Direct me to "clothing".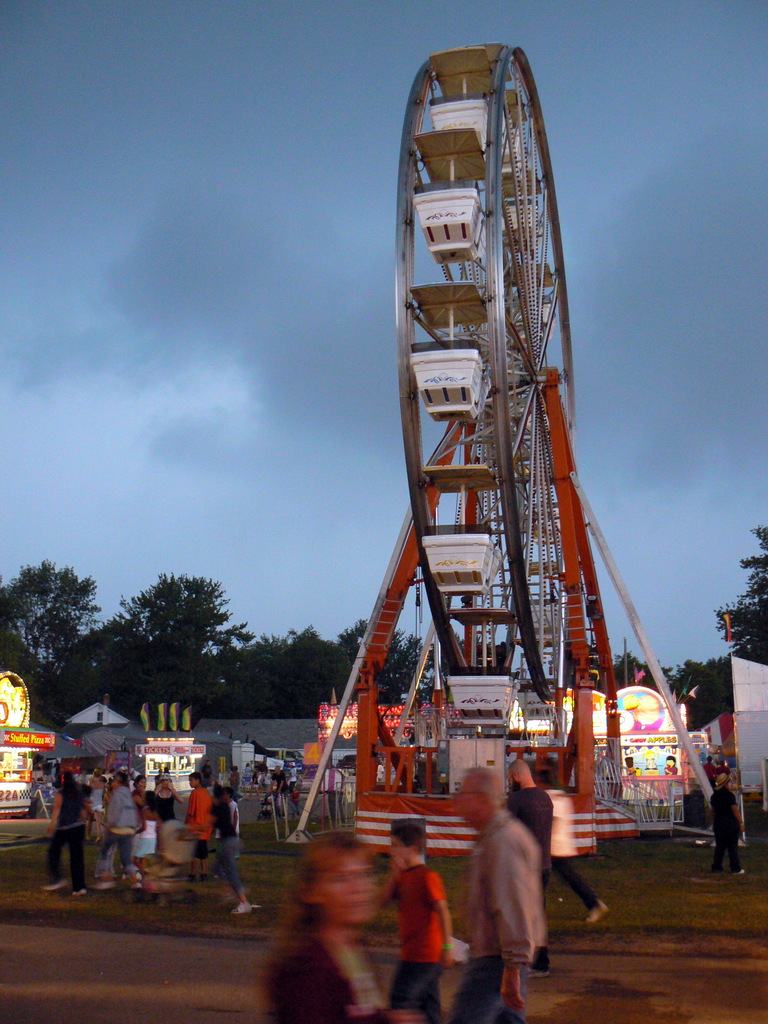
Direction: locate(707, 781, 742, 873).
